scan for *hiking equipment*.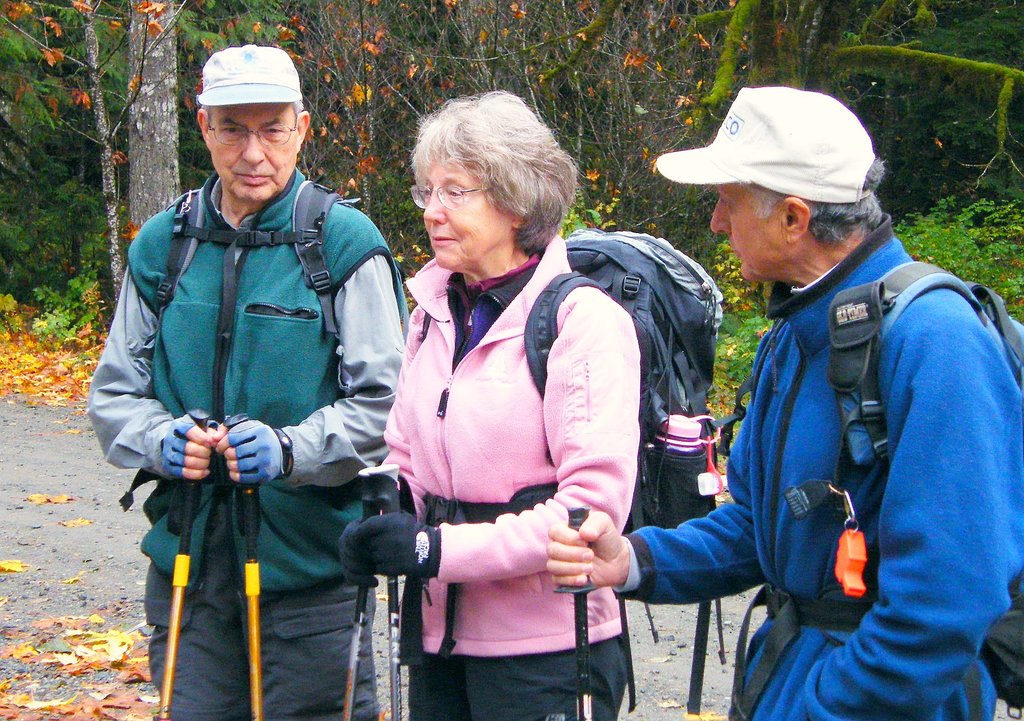
Scan result: 339:466:378:719.
